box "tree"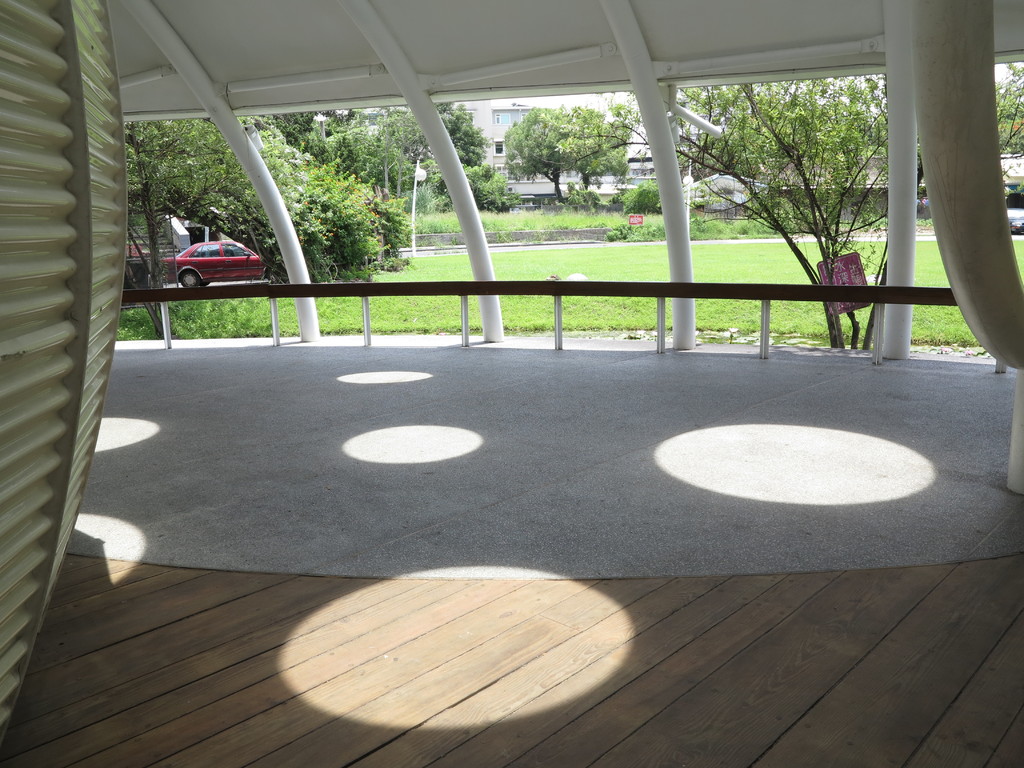
box(571, 116, 634, 199)
